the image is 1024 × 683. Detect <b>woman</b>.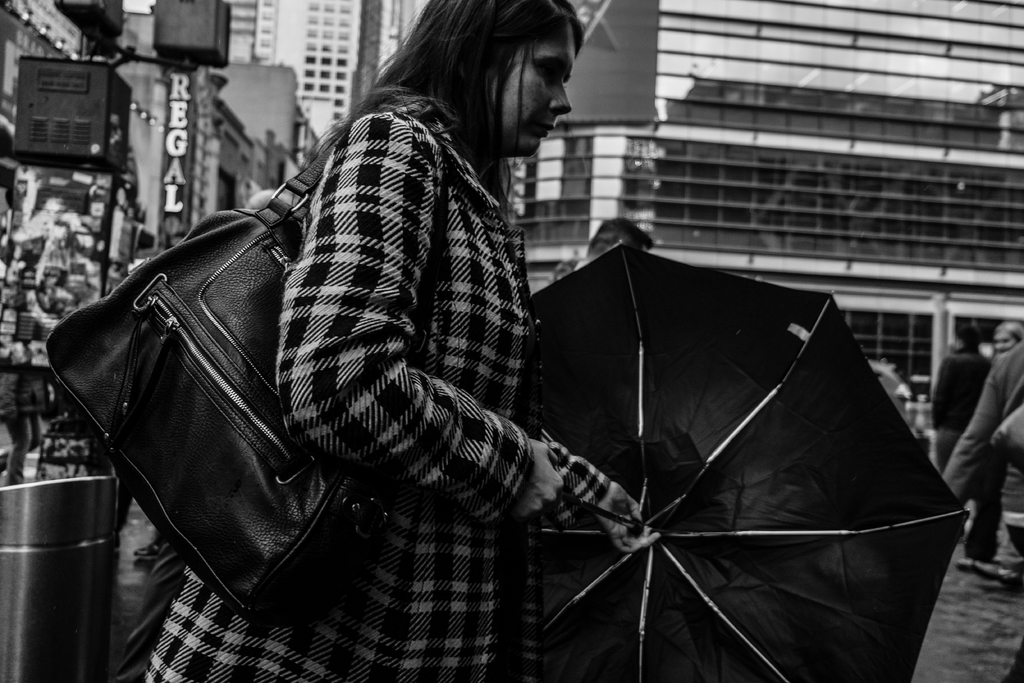
Detection: {"left": 992, "top": 319, "right": 1023, "bottom": 355}.
